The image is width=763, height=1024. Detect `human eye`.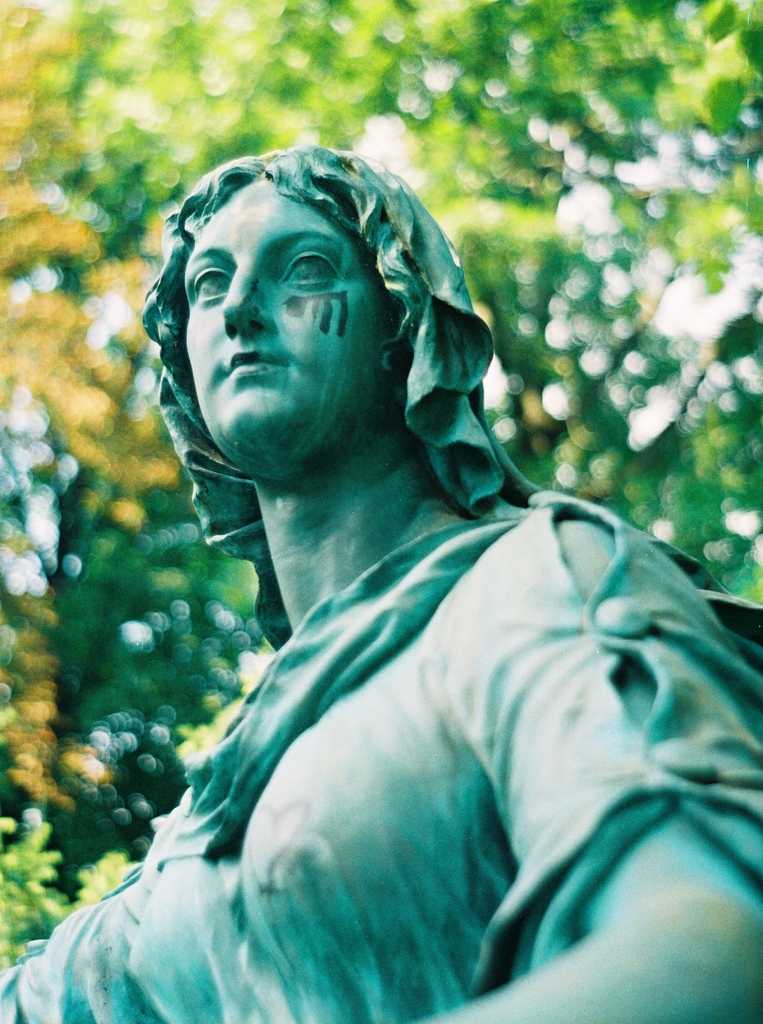
Detection: <bbox>270, 246, 347, 295</bbox>.
